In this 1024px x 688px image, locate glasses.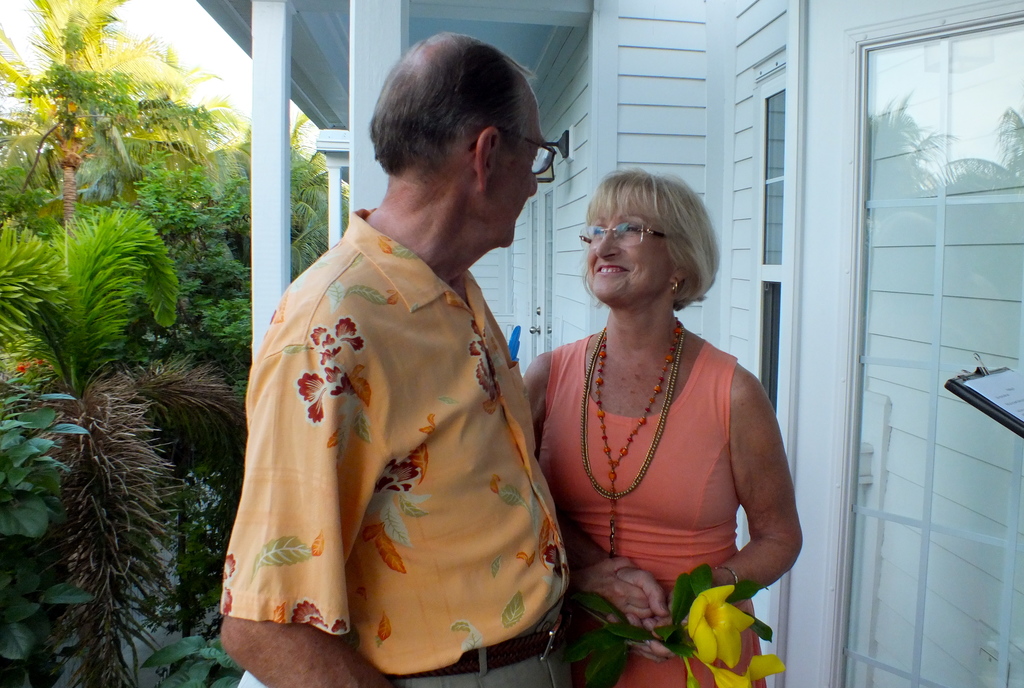
Bounding box: bbox(576, 220, 672, 246).
